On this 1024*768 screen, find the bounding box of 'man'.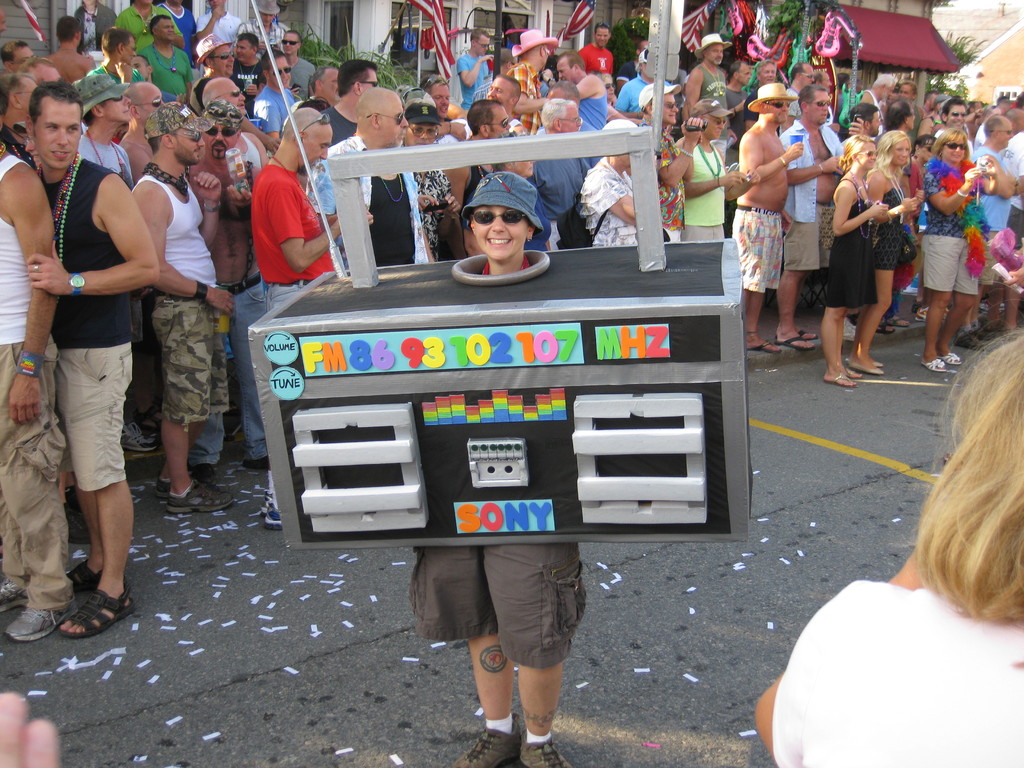
Bounding box: (left=838, top=105, right=873, bottom=143).
